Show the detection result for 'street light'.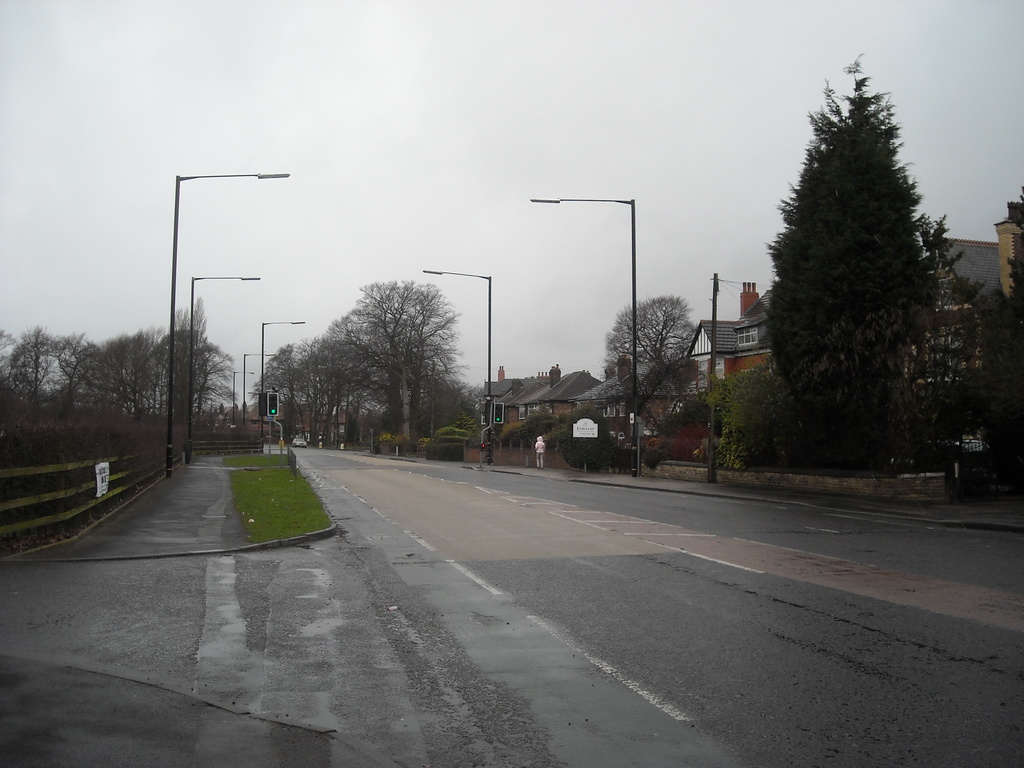
box(523, 193, 642, 477).
